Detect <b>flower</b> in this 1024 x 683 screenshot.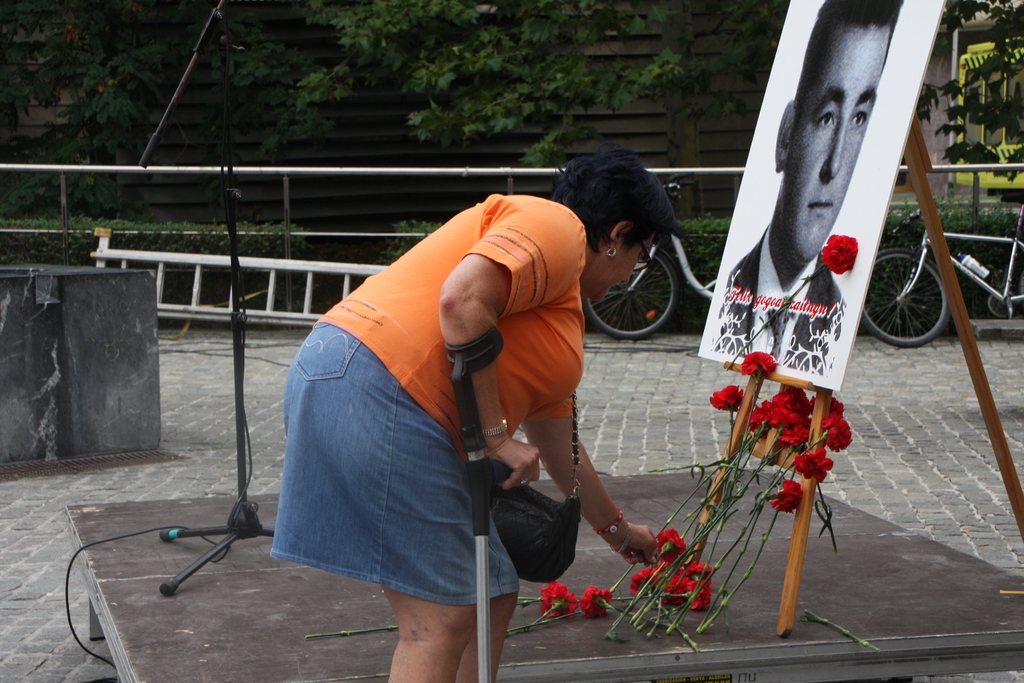
Detection: left=819, top=233, right=859, bottom=274.
